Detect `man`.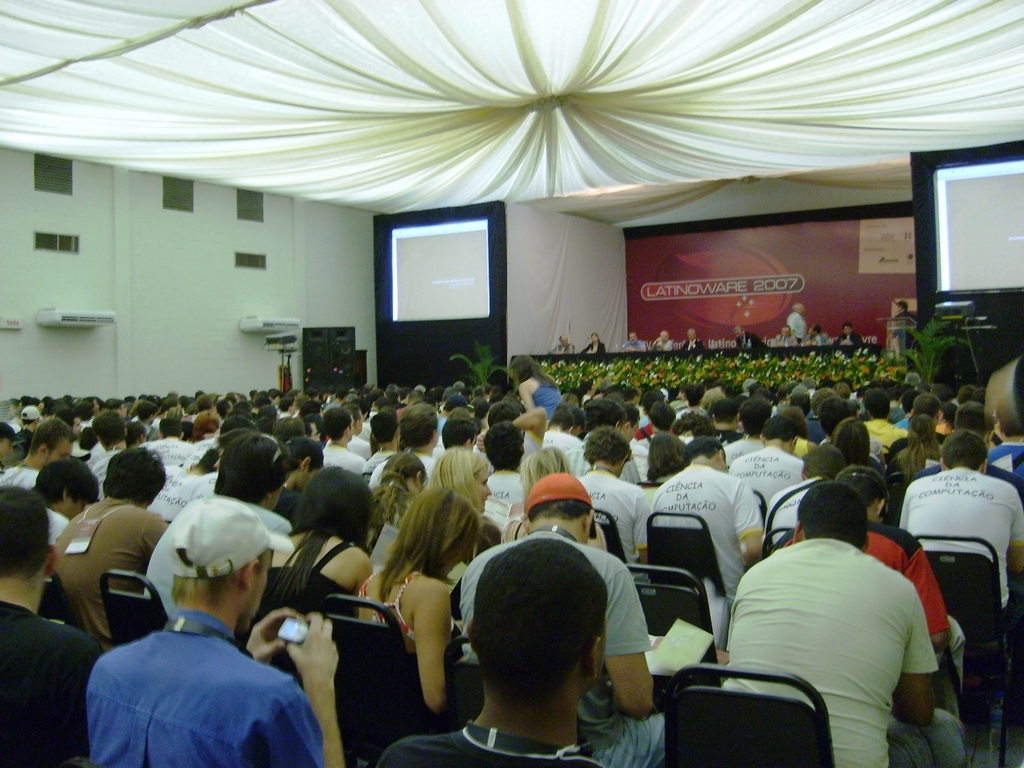
Detected at [x1=891, y1=299, x2=915, y2=360].
